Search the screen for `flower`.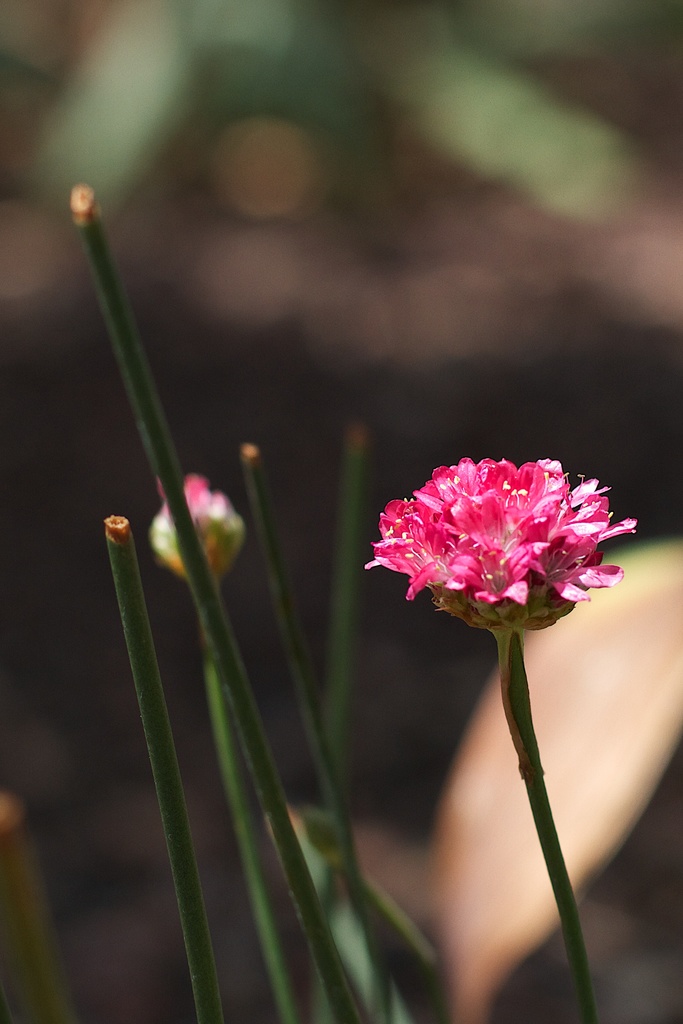
Found at l=358, t=448, r=633, b=642.
